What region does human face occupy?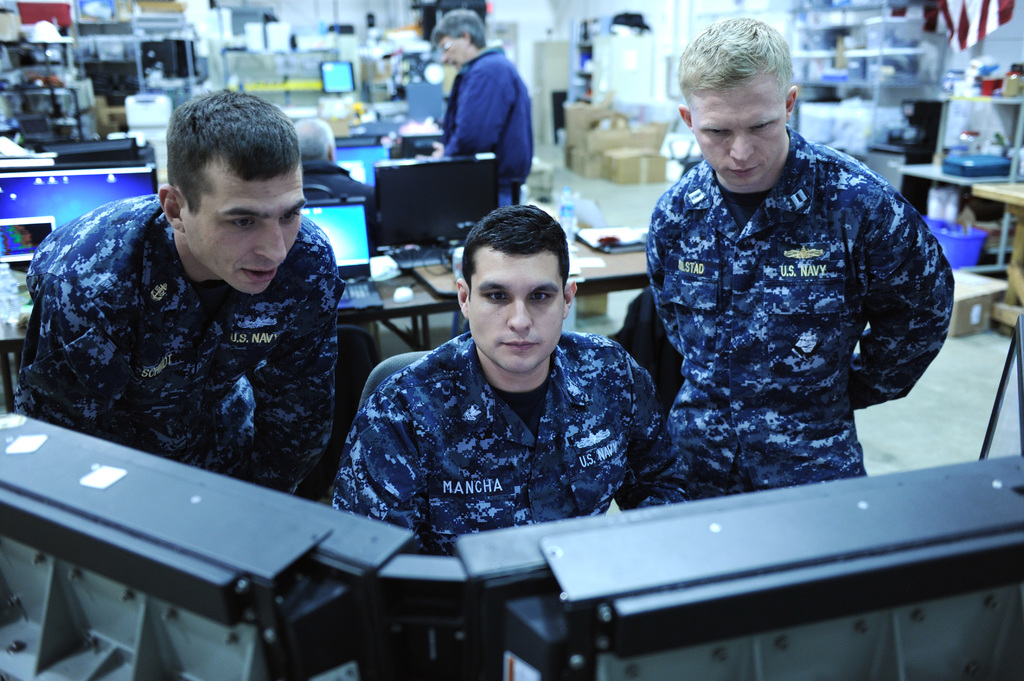
locate(691, 81, 790, 186).
